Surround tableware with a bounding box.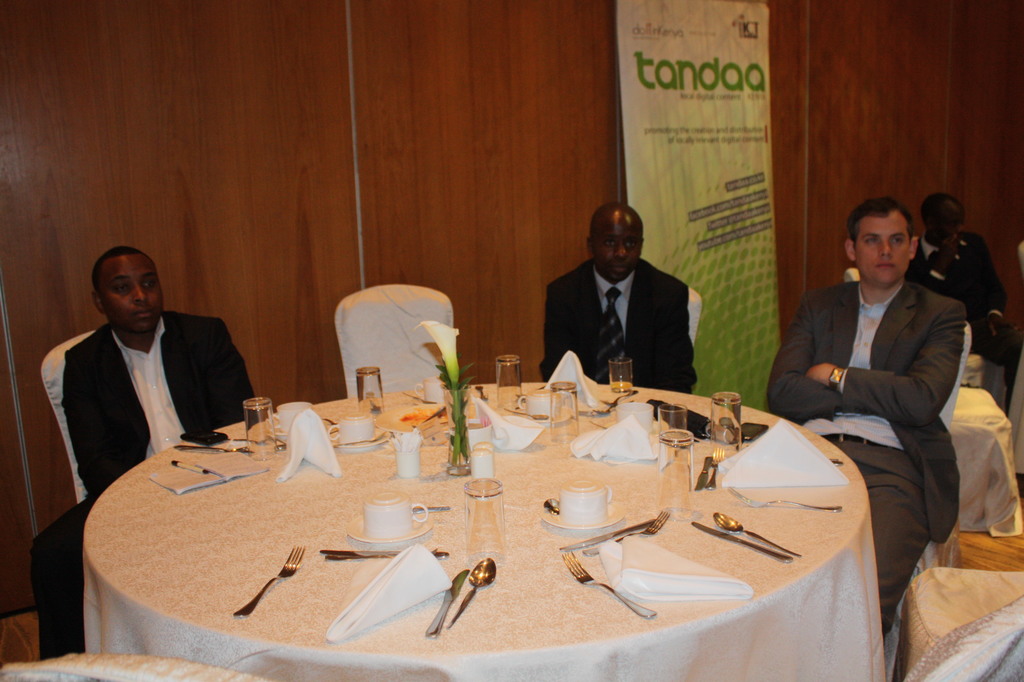
bbox(236, 540, 309, 619).
